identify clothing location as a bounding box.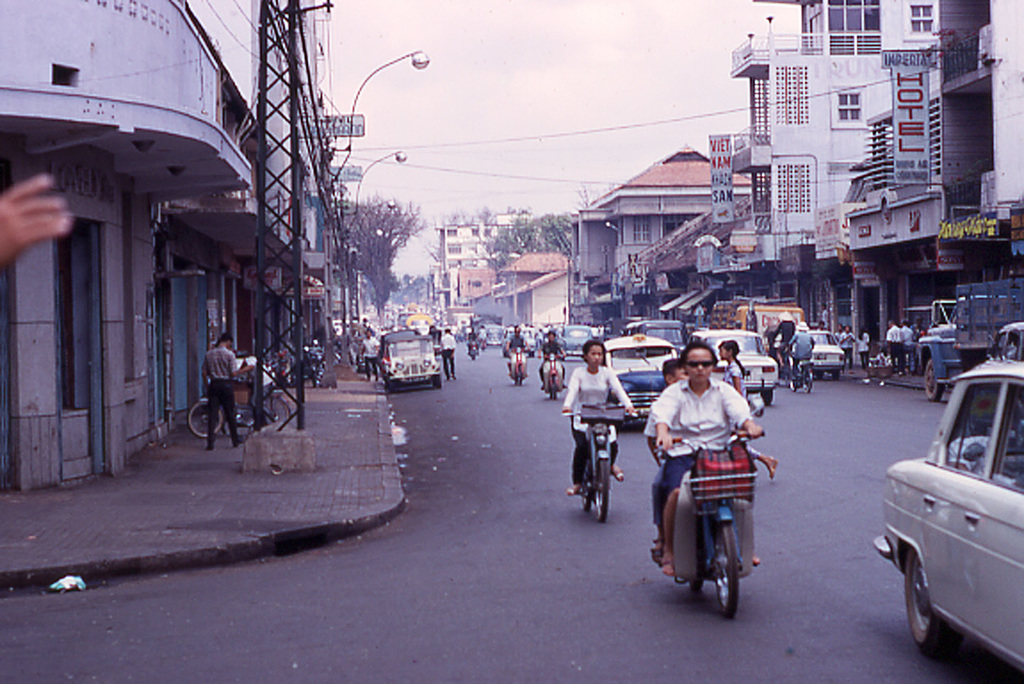
661, 375, 753, 500.
